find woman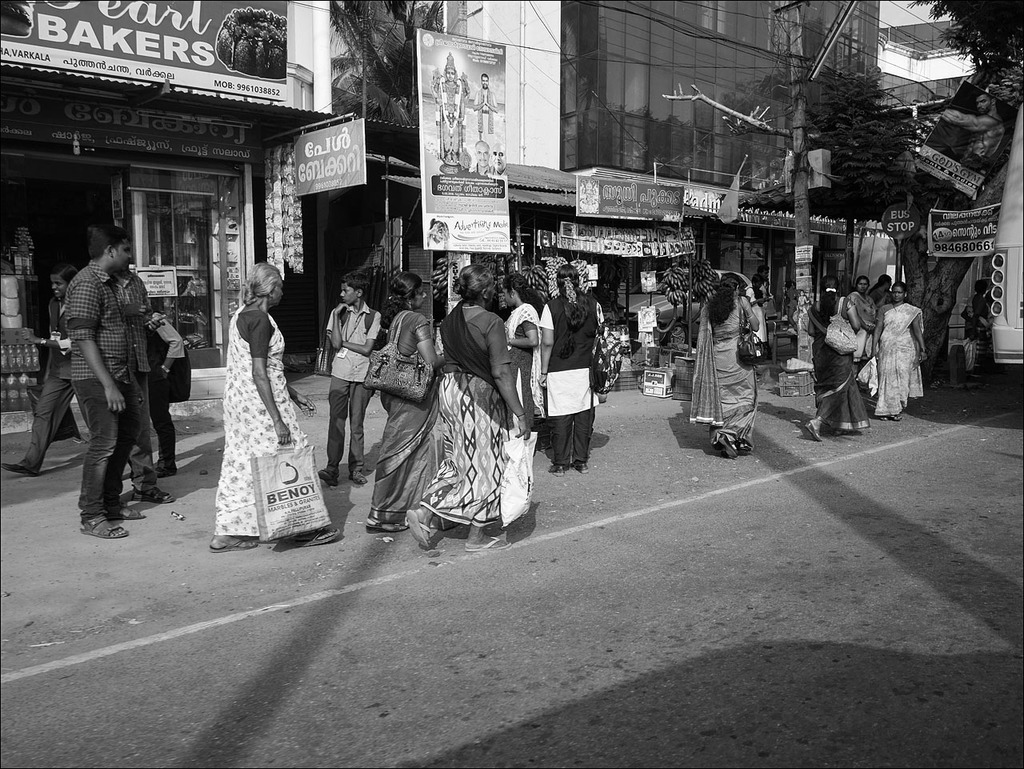
(871,271,892,305)
